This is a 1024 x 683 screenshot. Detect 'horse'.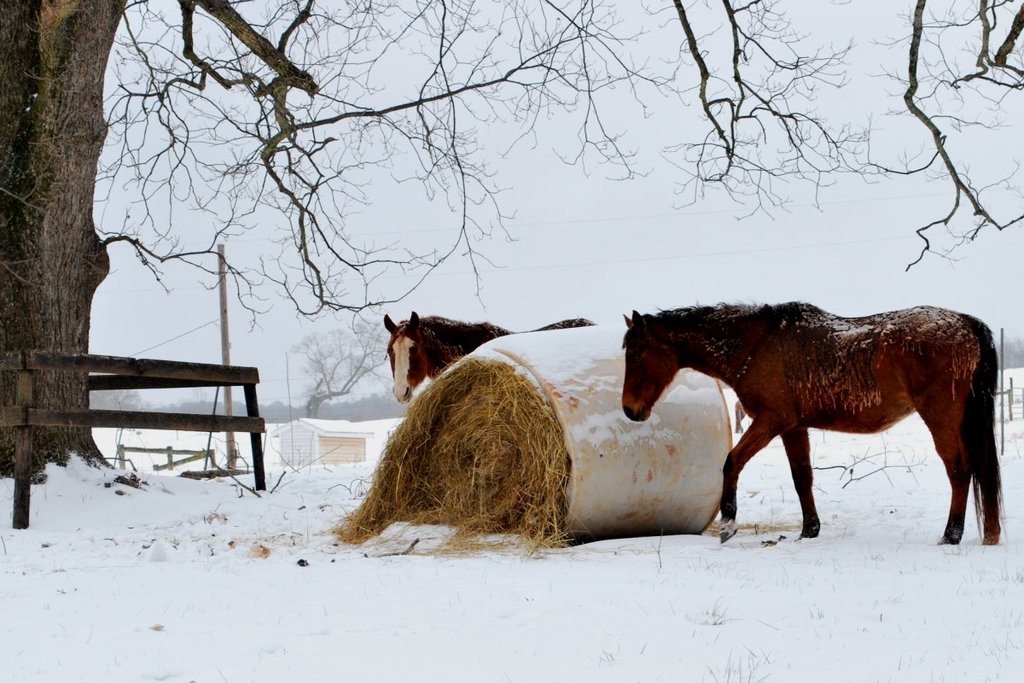
620,299,1004,554.
